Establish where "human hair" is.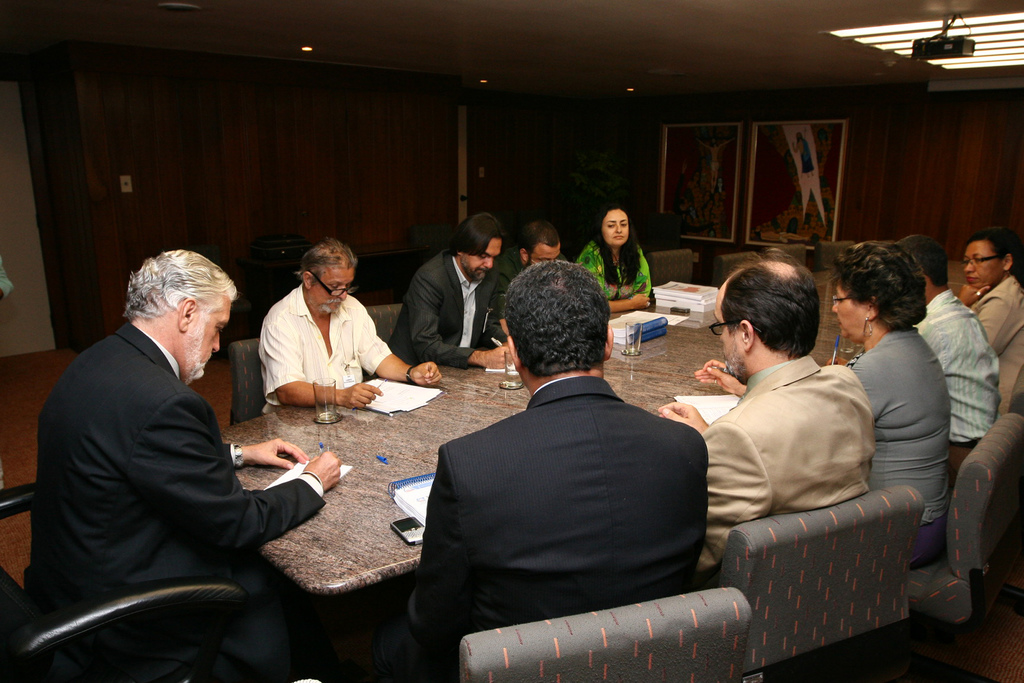
Established at region(719, 274, 815, 354).
